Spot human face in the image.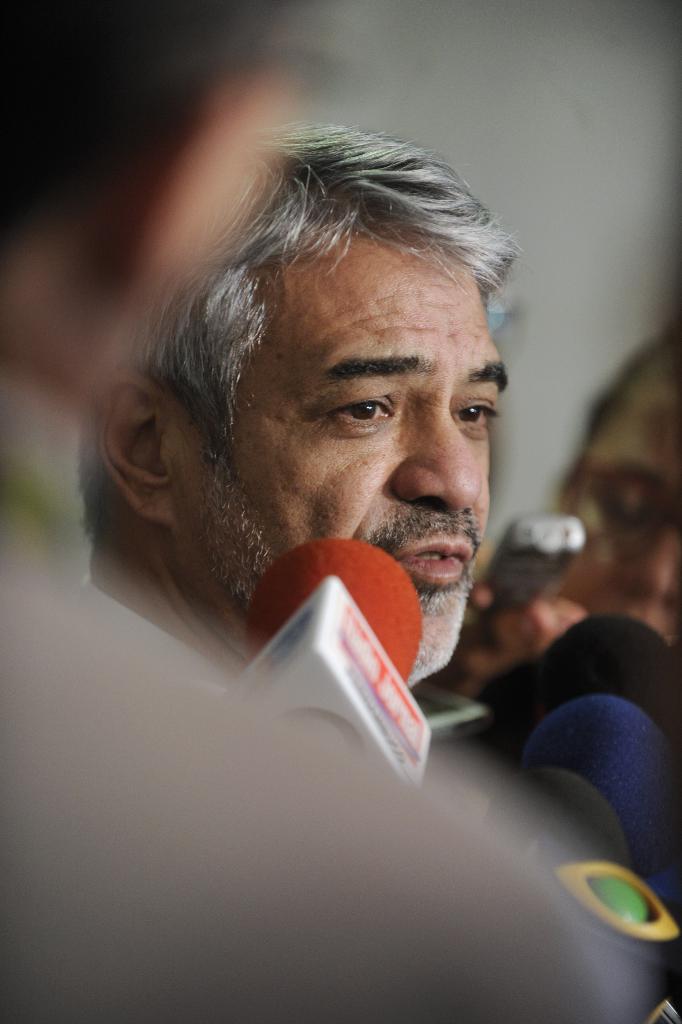
human face found at <bbox>565, 359, 681, 649</bbox>.
